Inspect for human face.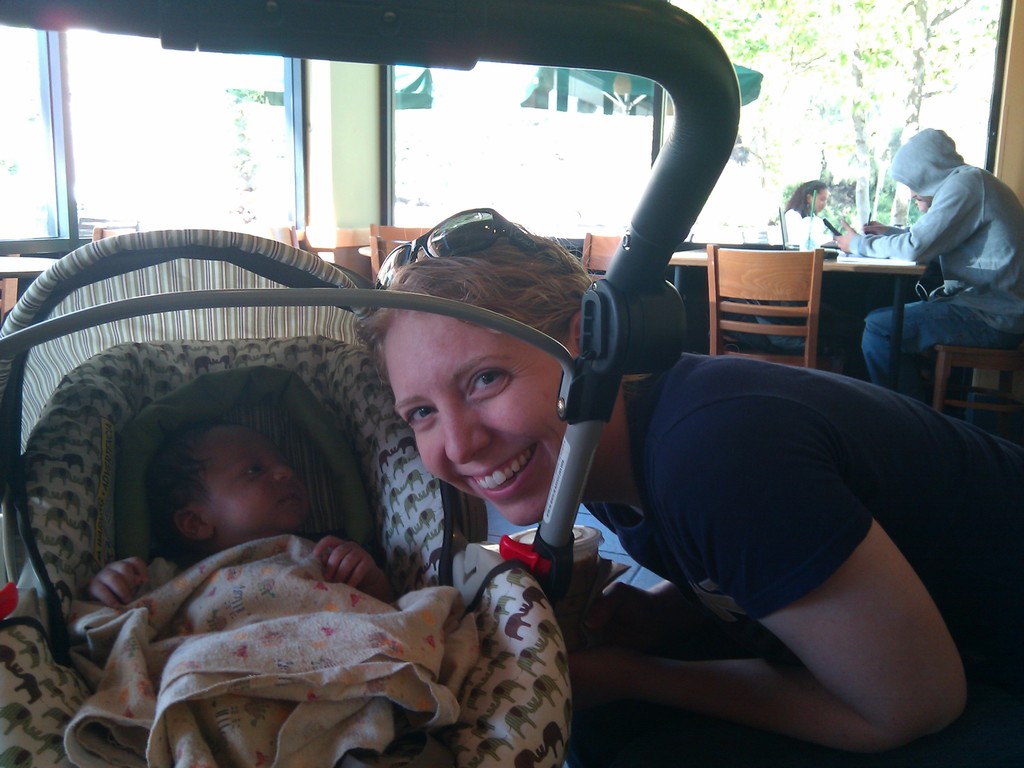
Inspection: Rect(381, 312, 564, 524).
